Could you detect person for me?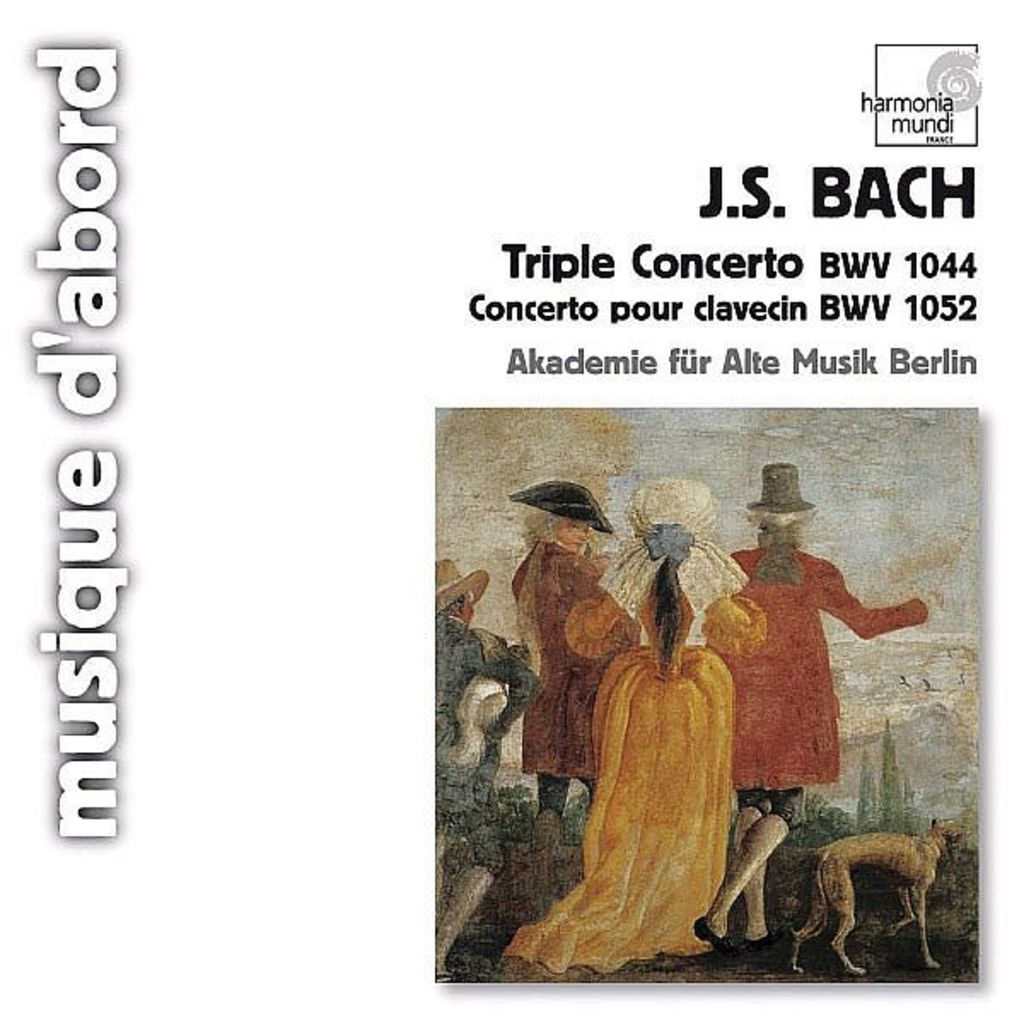
Detection result: <bbox>691, 461, 949, 952</bbox>.
